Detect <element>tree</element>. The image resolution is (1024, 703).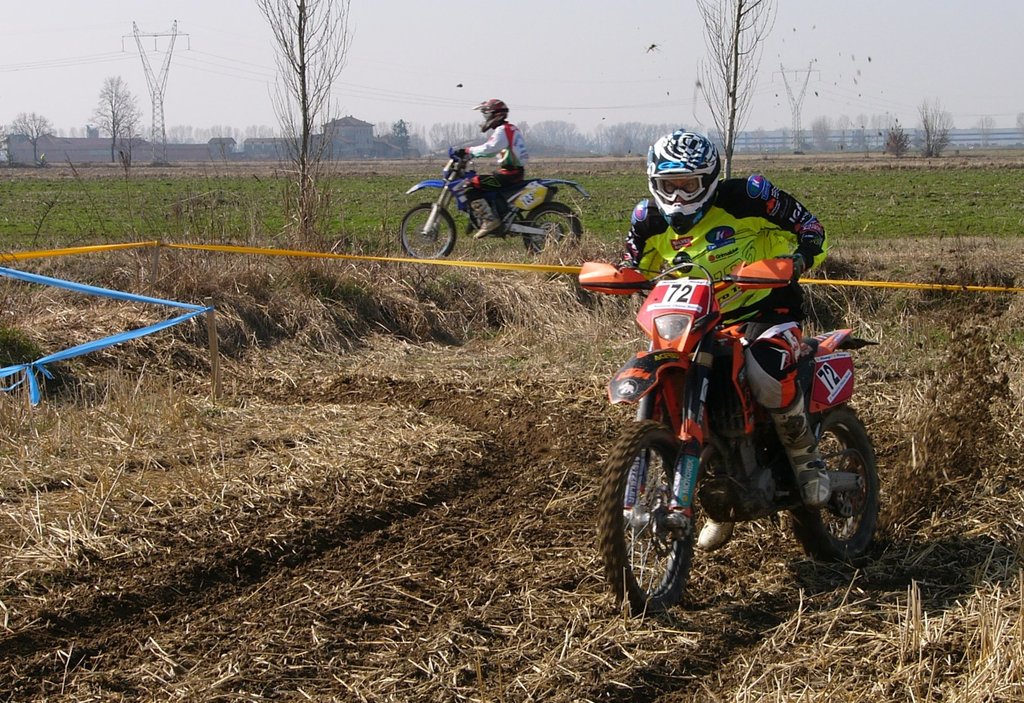
<box>771,116,781,150</box>.
